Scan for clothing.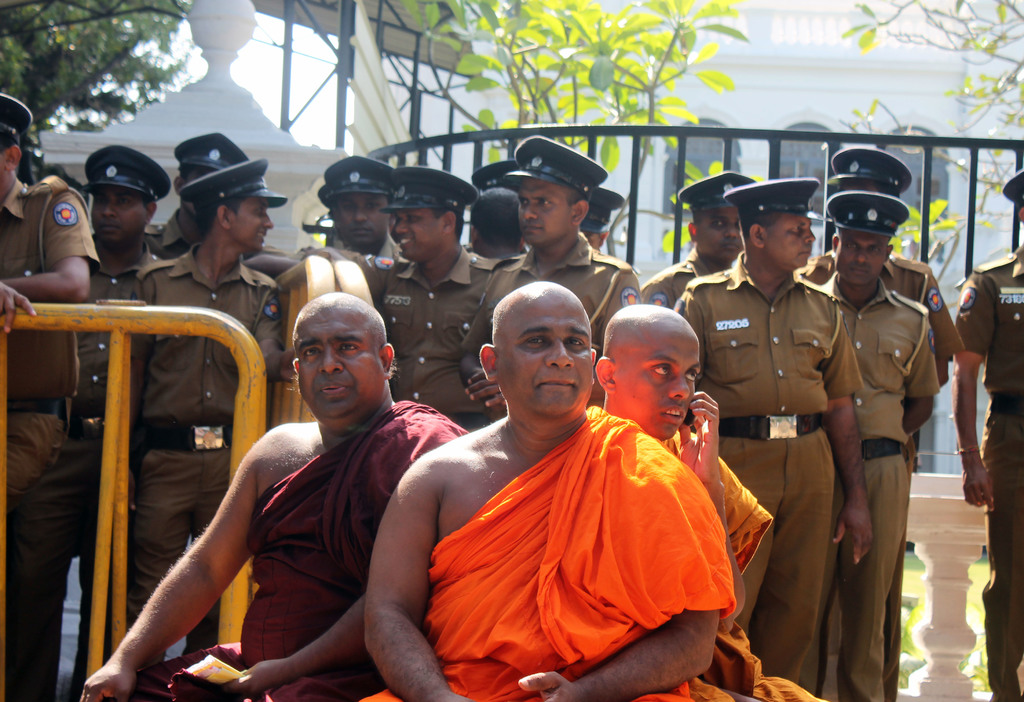
Scan result: Rect(296, 241, 502, 418).
